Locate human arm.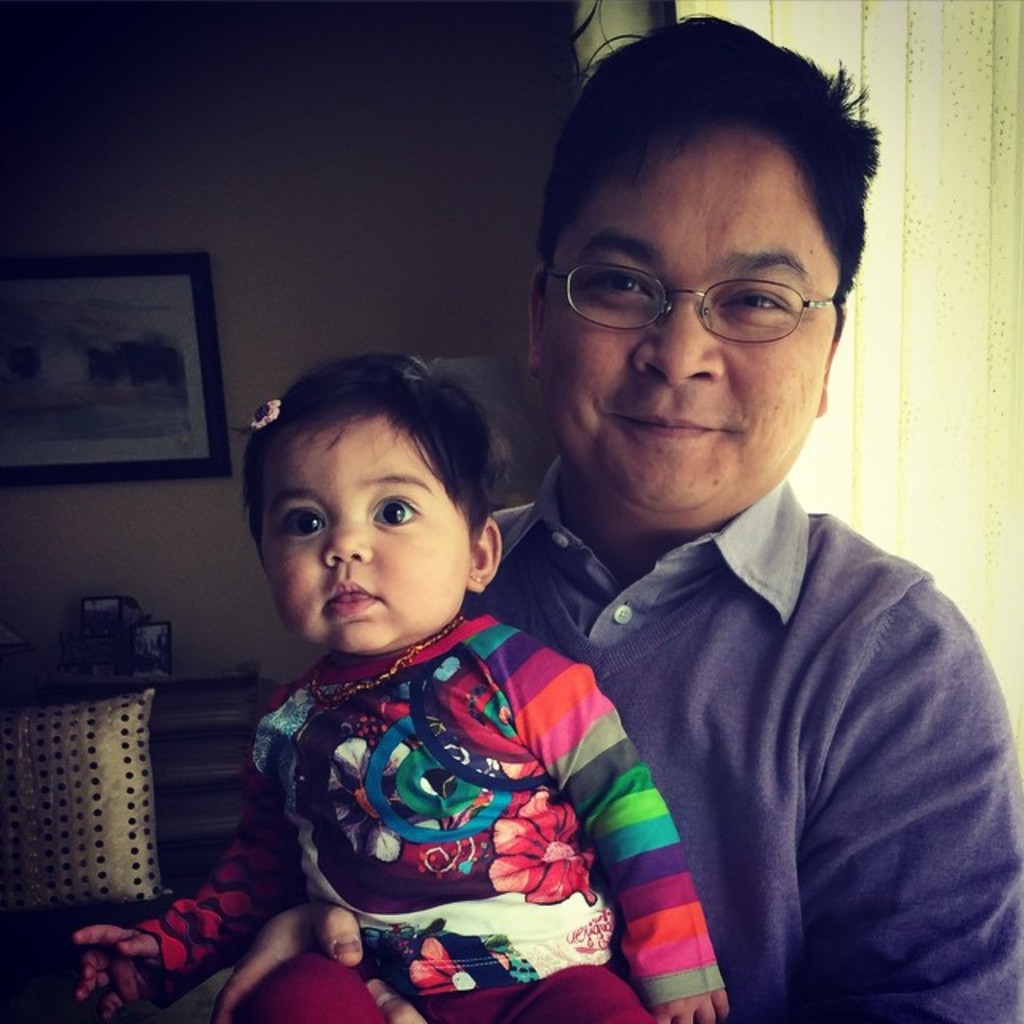
Bounding box: <bbox>88, 784, 320, 1010</bbox>.
